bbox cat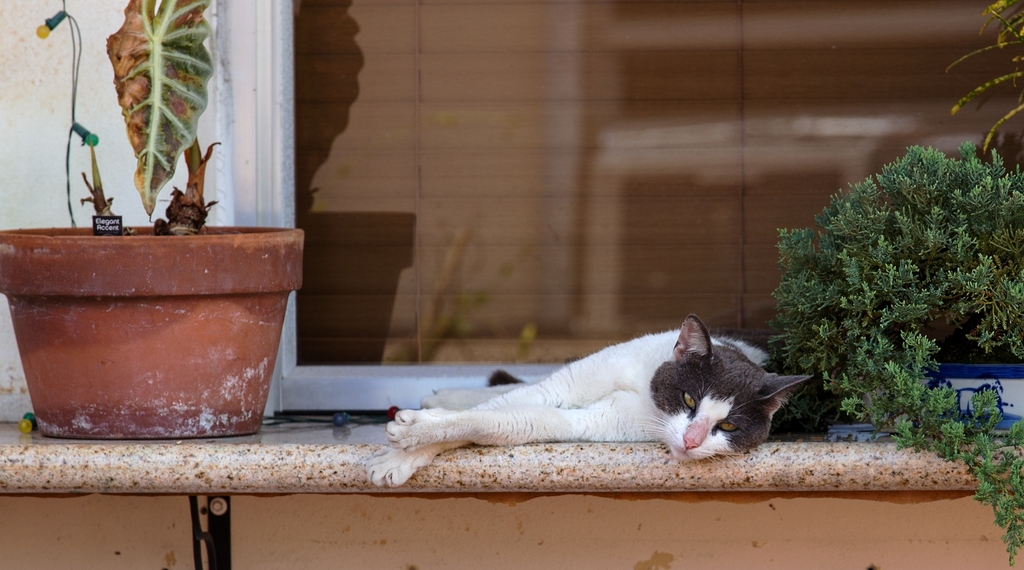
387, 308, 813, 473
